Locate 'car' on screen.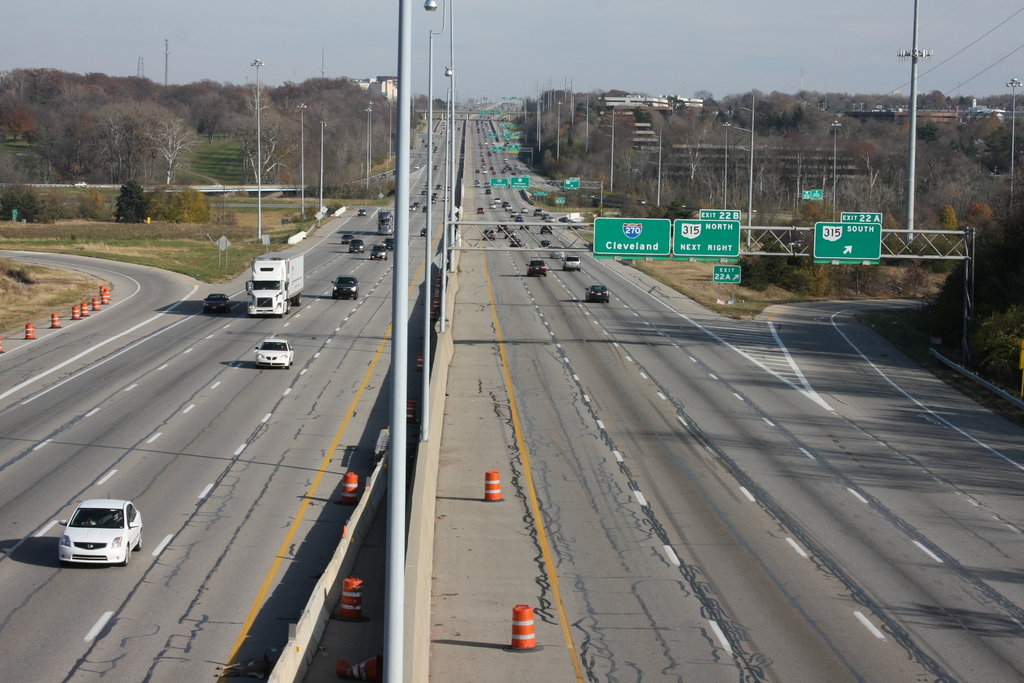
On screen at (left=509, top=214, right=516, bottom=217).
